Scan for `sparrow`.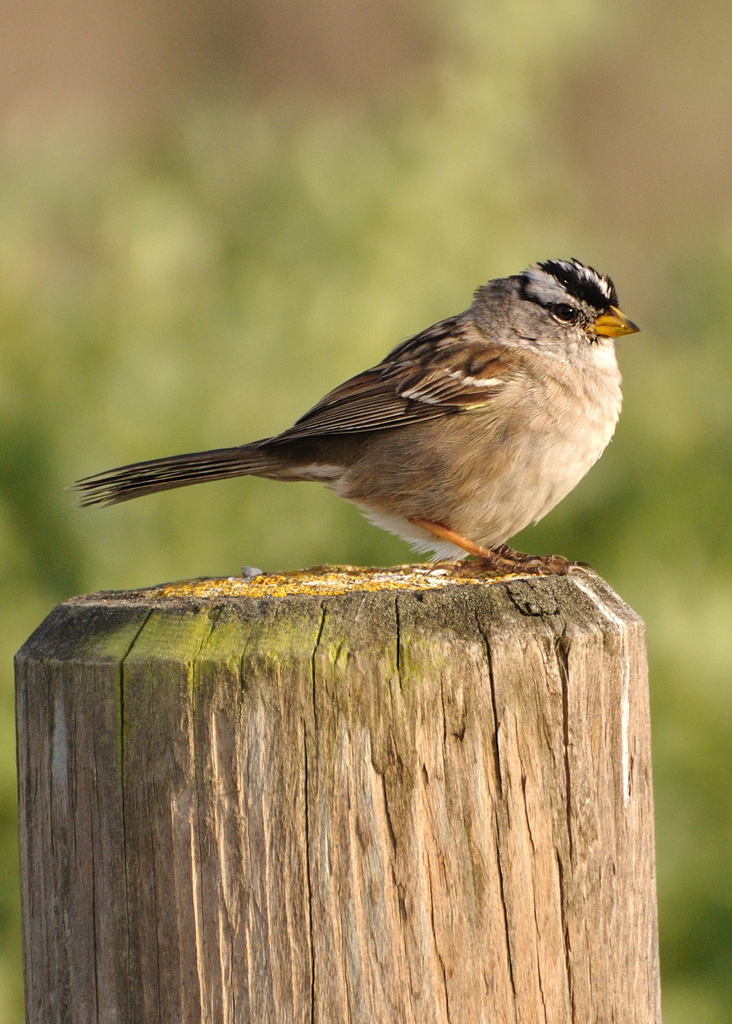
Scan result: (75, 259, 644, 587).
